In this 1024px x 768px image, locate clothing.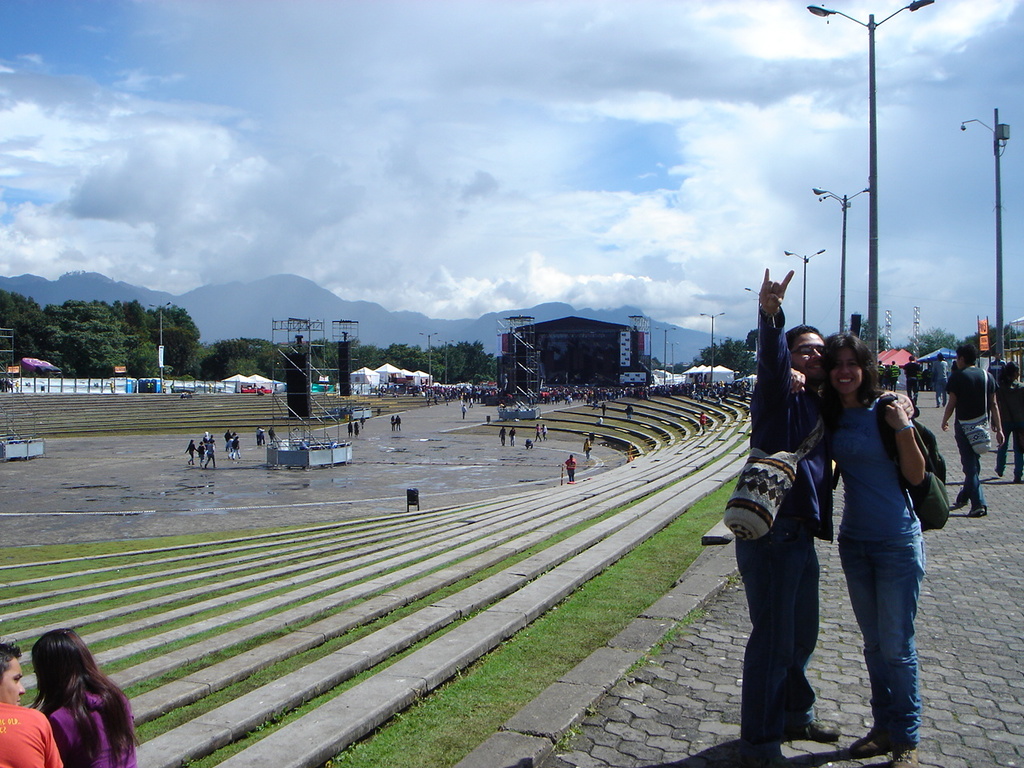
Bounding box: x1=264 y1=428 x2=278 y2=440.
